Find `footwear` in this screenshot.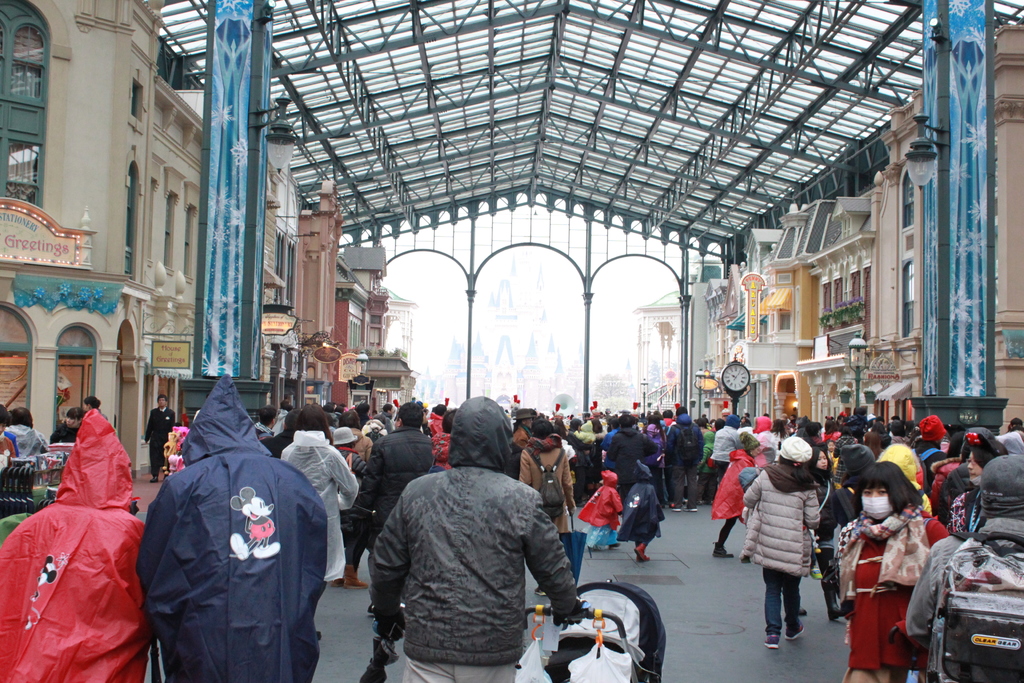
The bounding box for `footwear` is 607/541/616/549.
